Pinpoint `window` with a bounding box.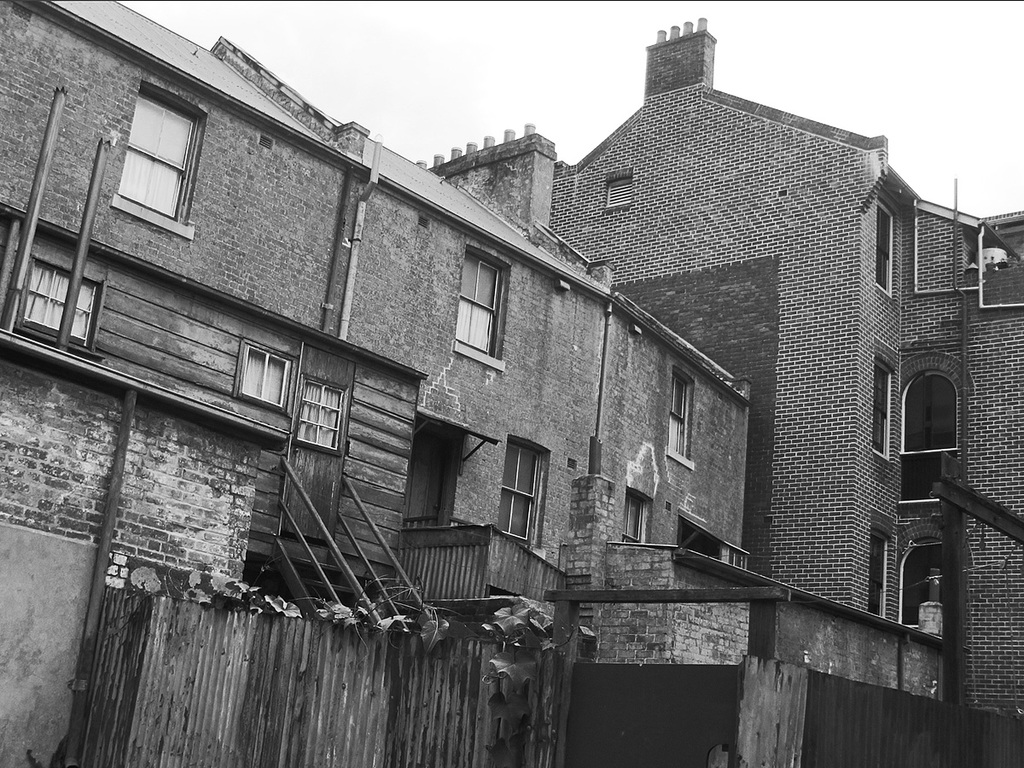
bbox=(451, 250, 502, 362).
